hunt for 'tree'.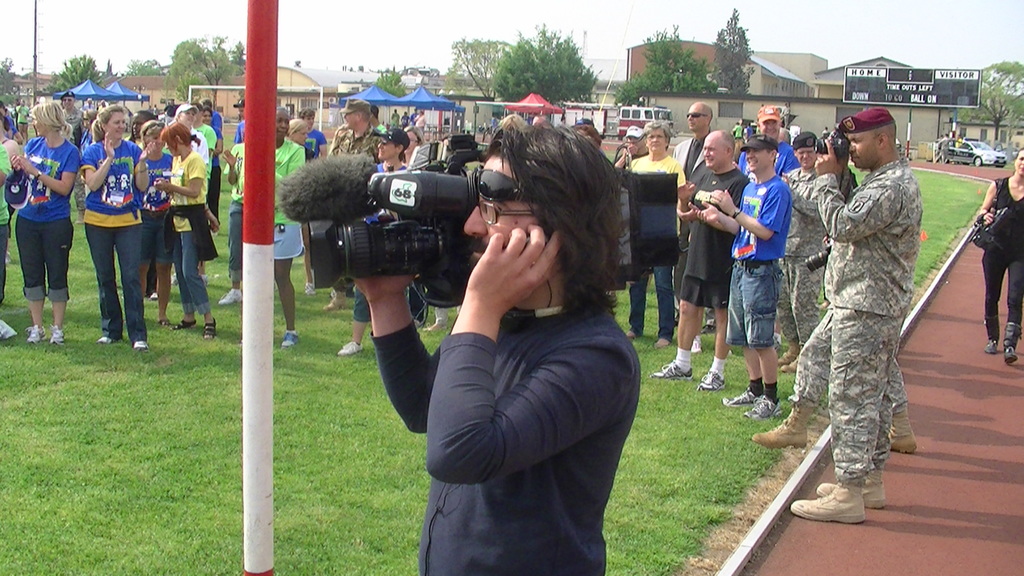
Hunted down at select_region(716, 4, 755, 94).
